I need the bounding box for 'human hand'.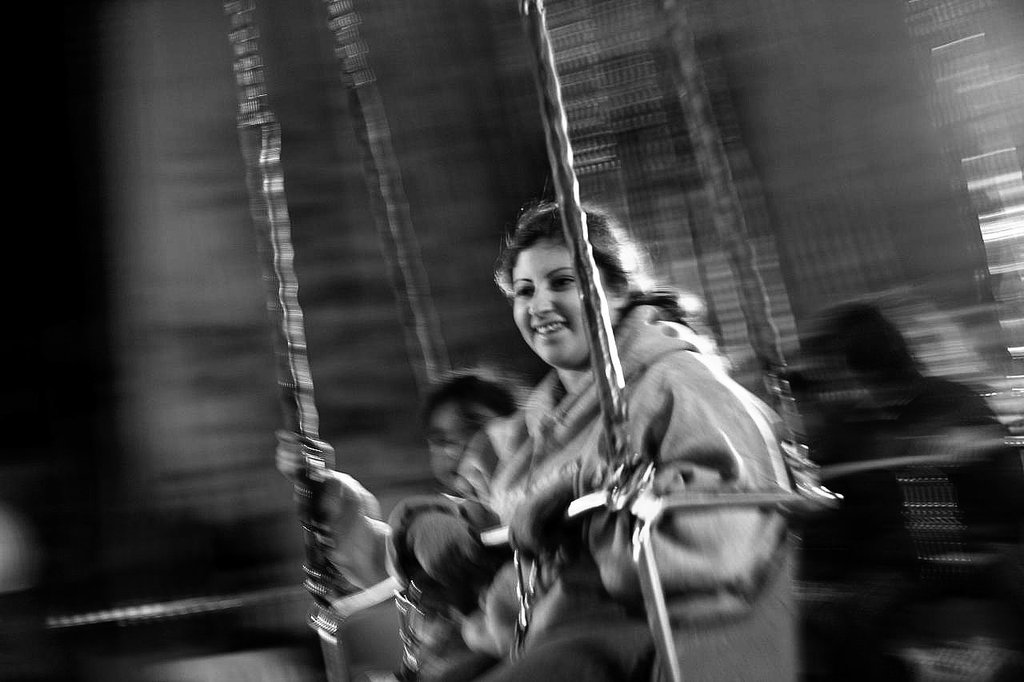
Here it is: [left=408, top=495, right=505, bottom=598].
